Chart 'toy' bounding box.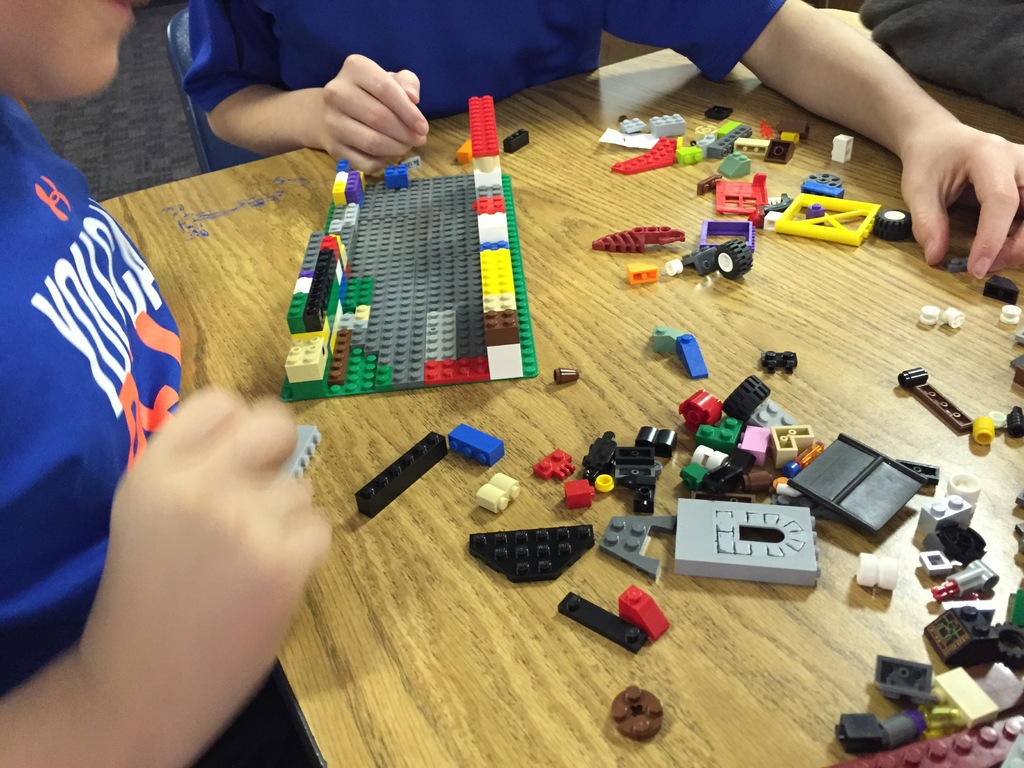
Charted: 999, 307, 1019, 324.
